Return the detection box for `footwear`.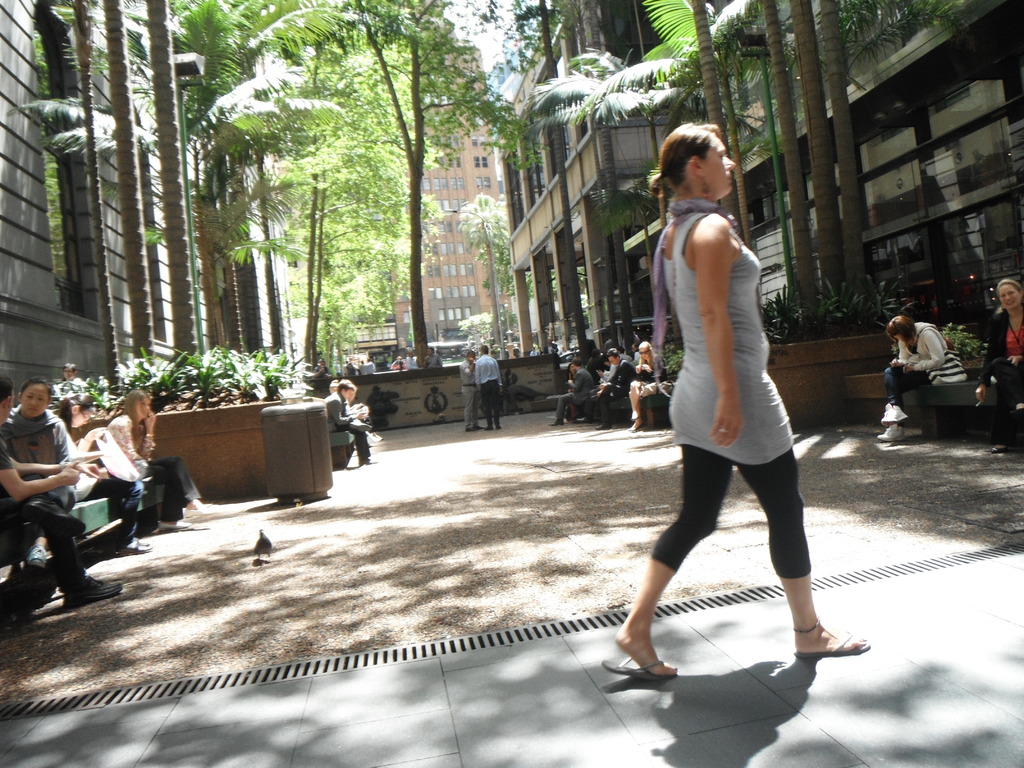
{"left": 154, "top": 518, "right": 182, "bottom": 529}.
